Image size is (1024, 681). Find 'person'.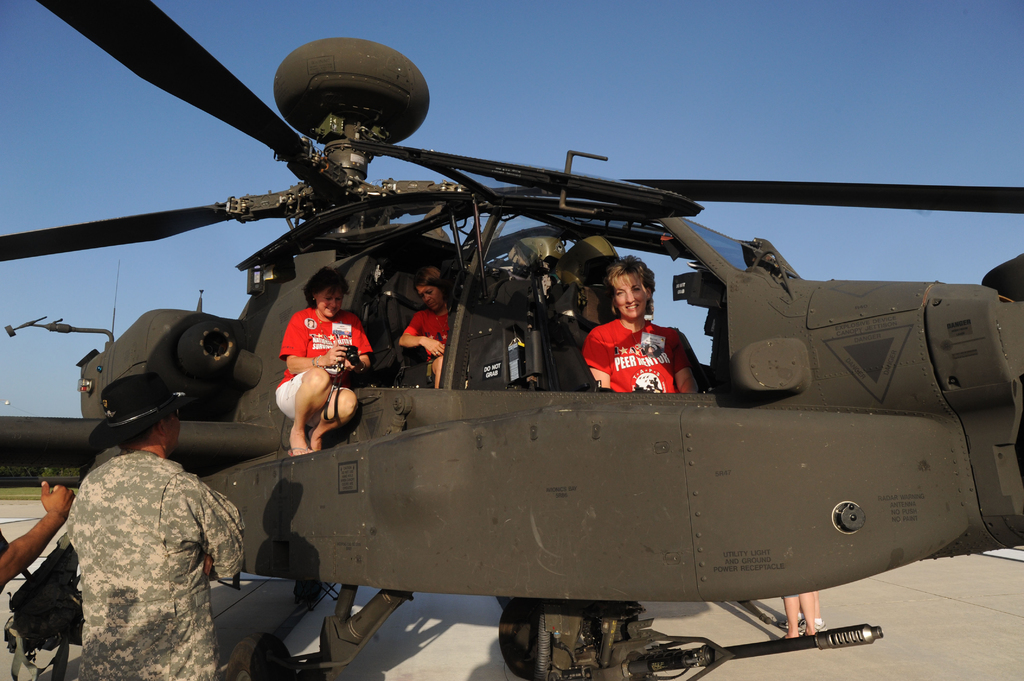
region(584, 255, 702, 393).
